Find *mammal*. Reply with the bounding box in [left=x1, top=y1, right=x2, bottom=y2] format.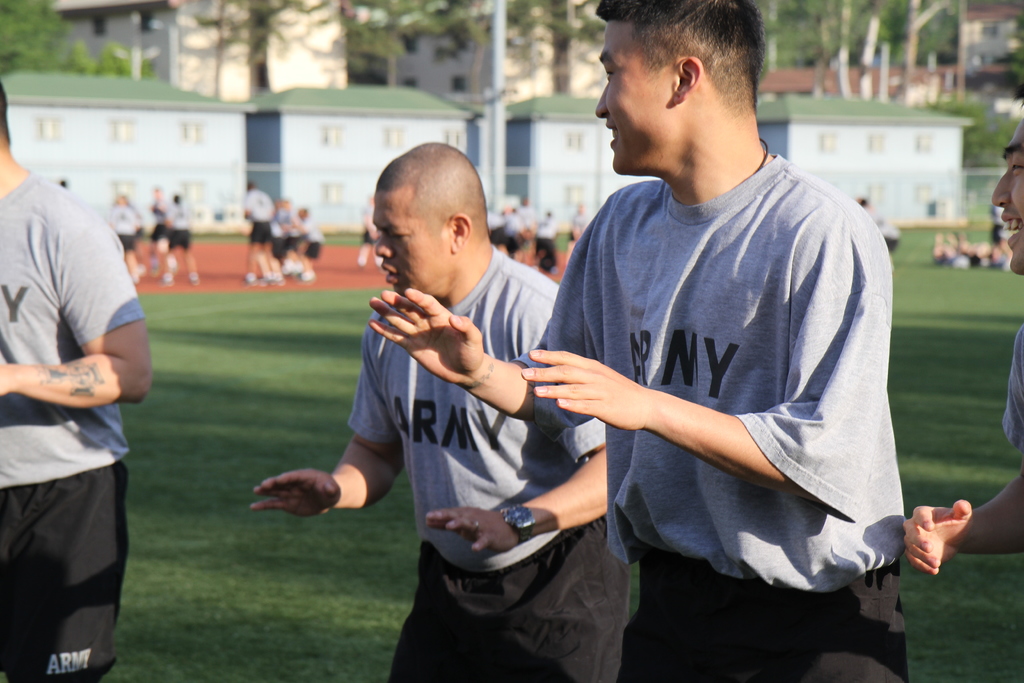
[left=292, top=208, right=326, bottom=277].
